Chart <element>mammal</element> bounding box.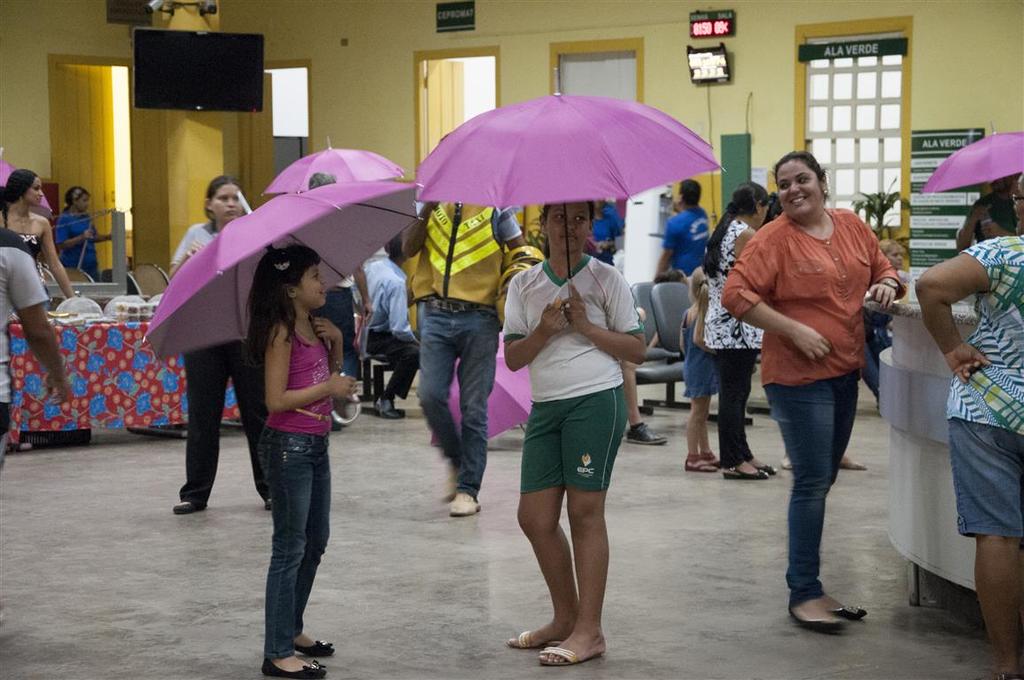
Charted: (x1=582, y1=196, x2=664, y2=447).
